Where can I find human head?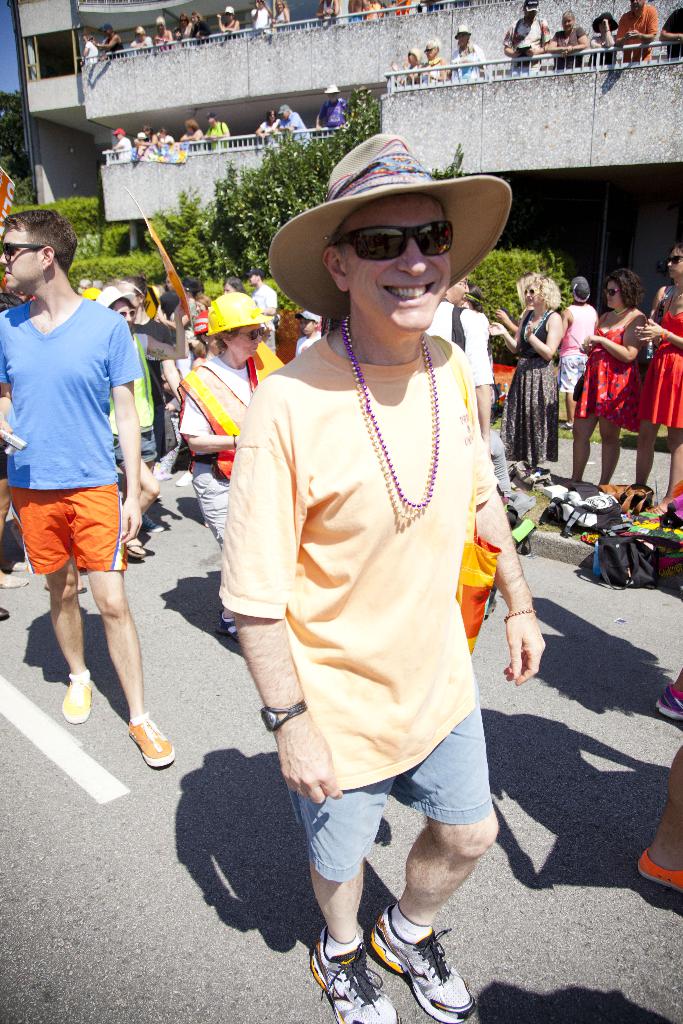
You can find it at box(226, 7, 235, 21).
